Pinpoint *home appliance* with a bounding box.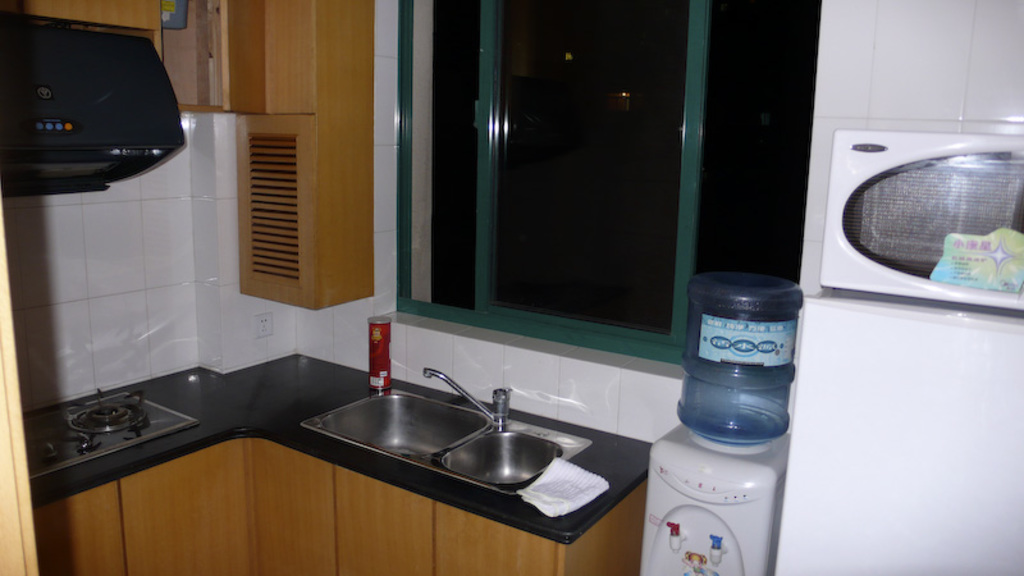
<region>804, 106, 1019, 320</region>.
